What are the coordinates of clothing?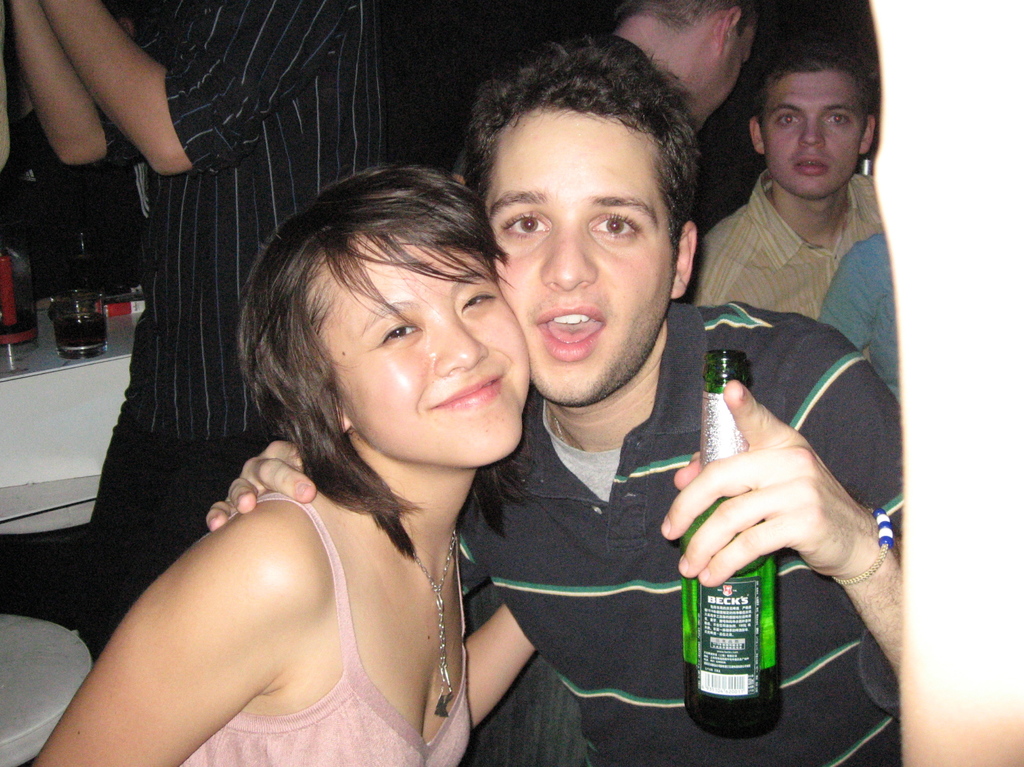
crop(689, 166, 882, 321).
